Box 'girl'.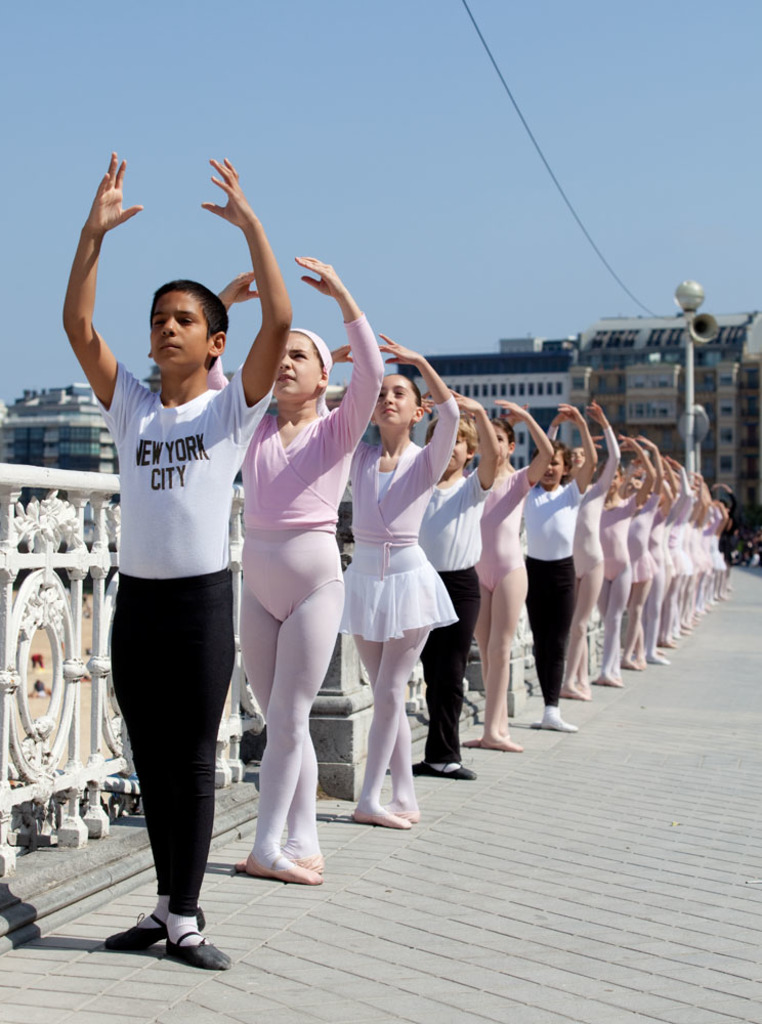
region(551, 397, 622, 703).
